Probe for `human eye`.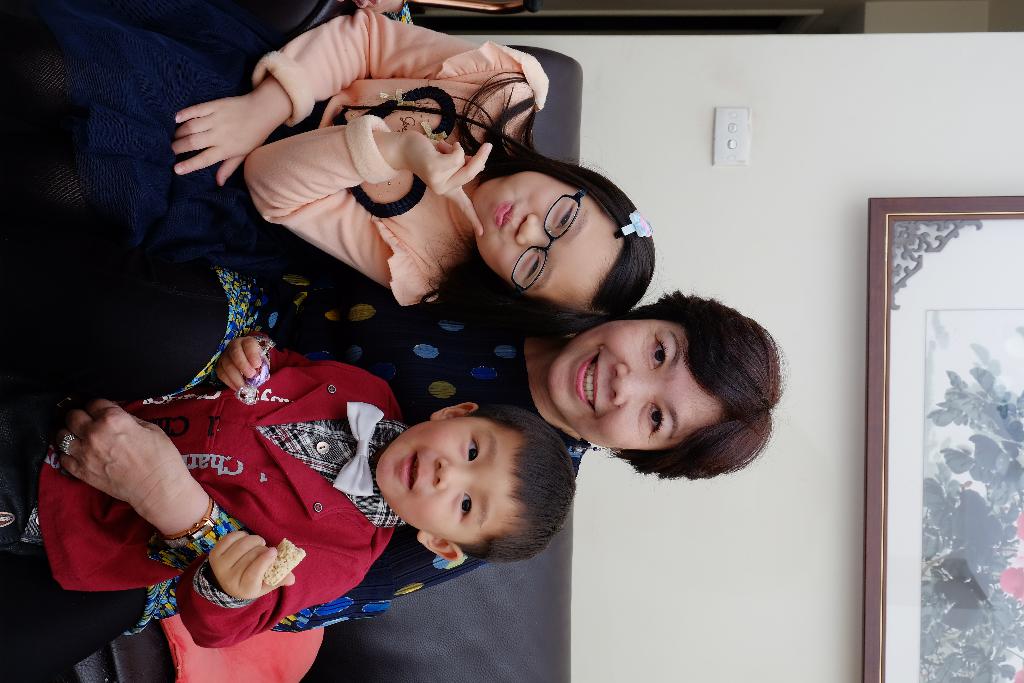
Probe result: {"left": 456, "top": 492, "right": 476, "bottom": 520}.
